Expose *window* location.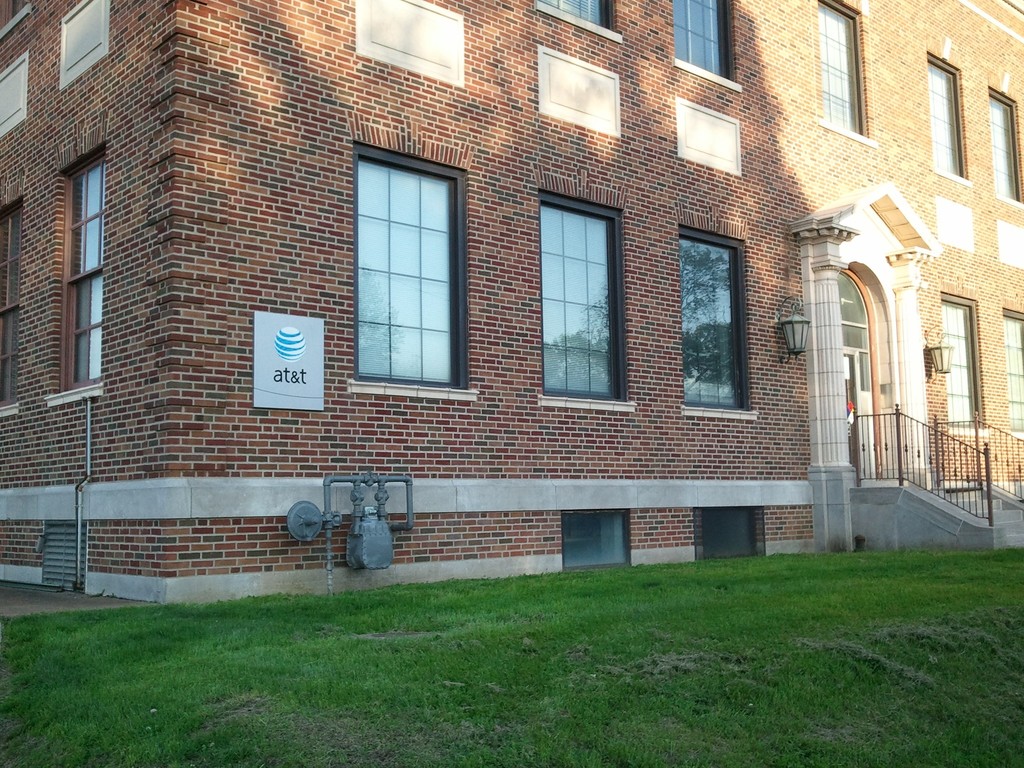
Exposed at [675, 202, 755, 413].
